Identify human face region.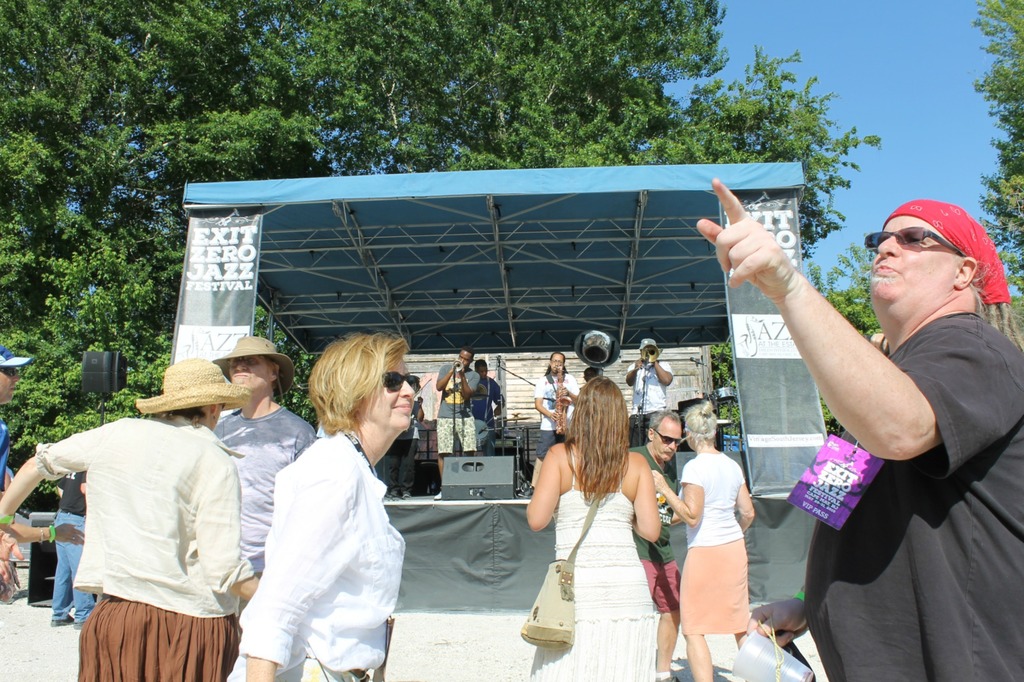
Region: bbox(650, 420, 682, 462).
